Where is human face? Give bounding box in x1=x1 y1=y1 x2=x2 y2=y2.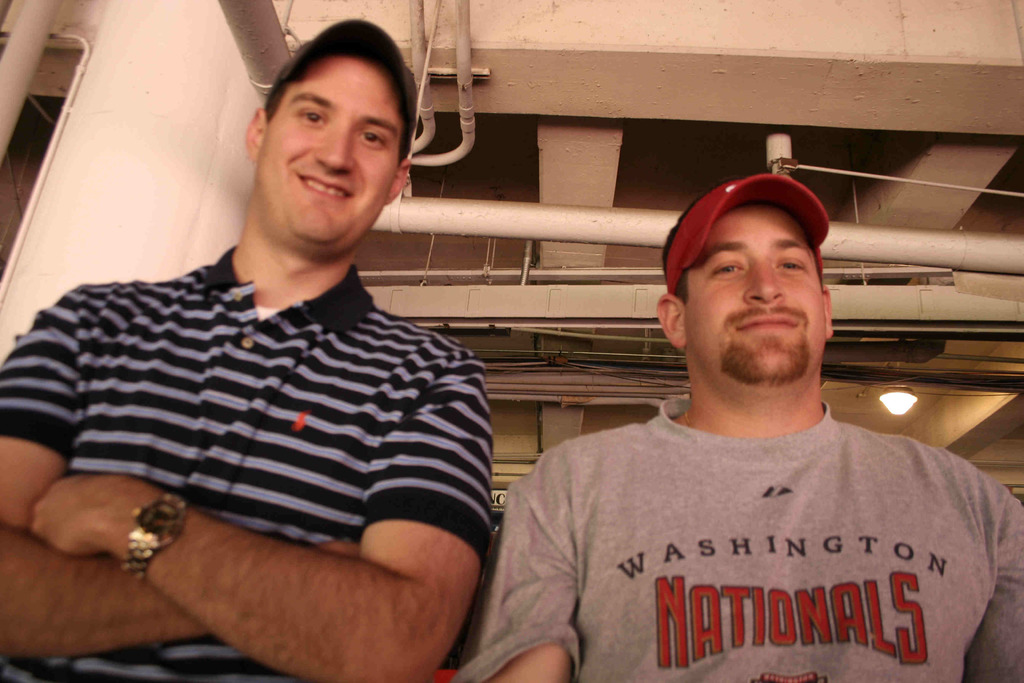
x1=687 y1=201 x2=833 y2=379.
